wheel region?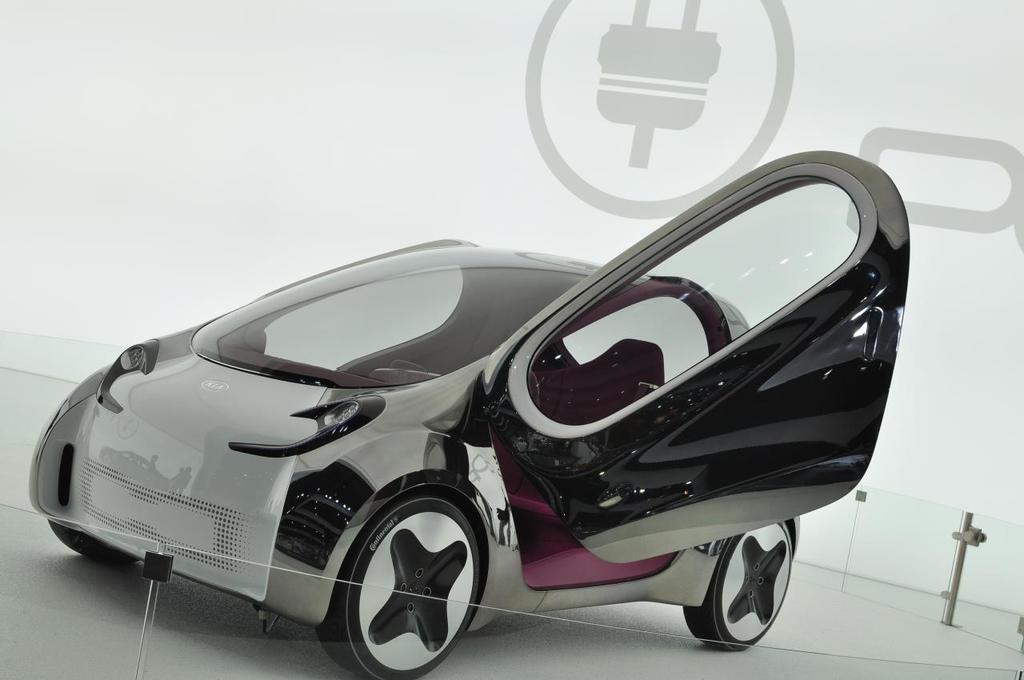
BBox(314, 486, 480, 679)
